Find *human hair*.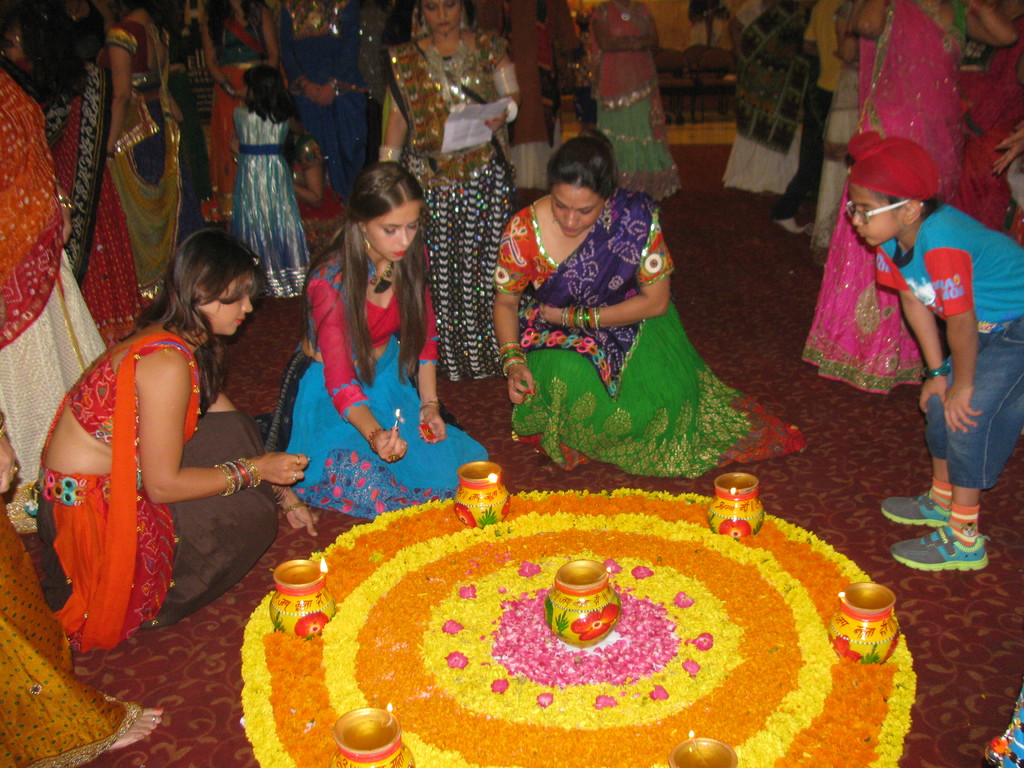
bbox=(319, 161, 432, 340).
